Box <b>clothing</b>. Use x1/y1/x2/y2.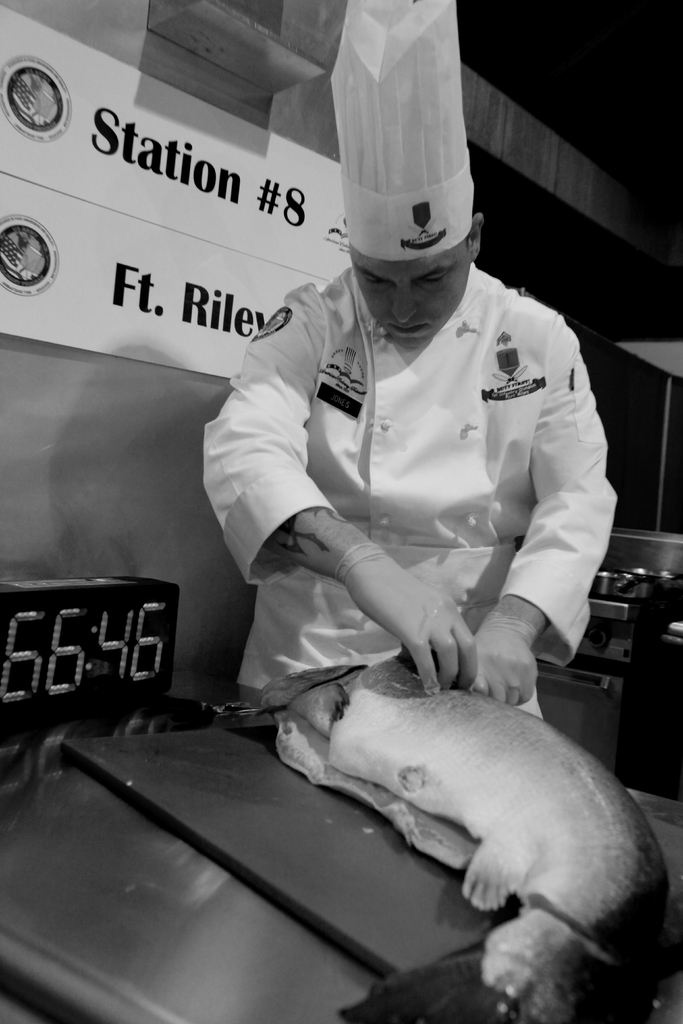
334/0/496/264.
